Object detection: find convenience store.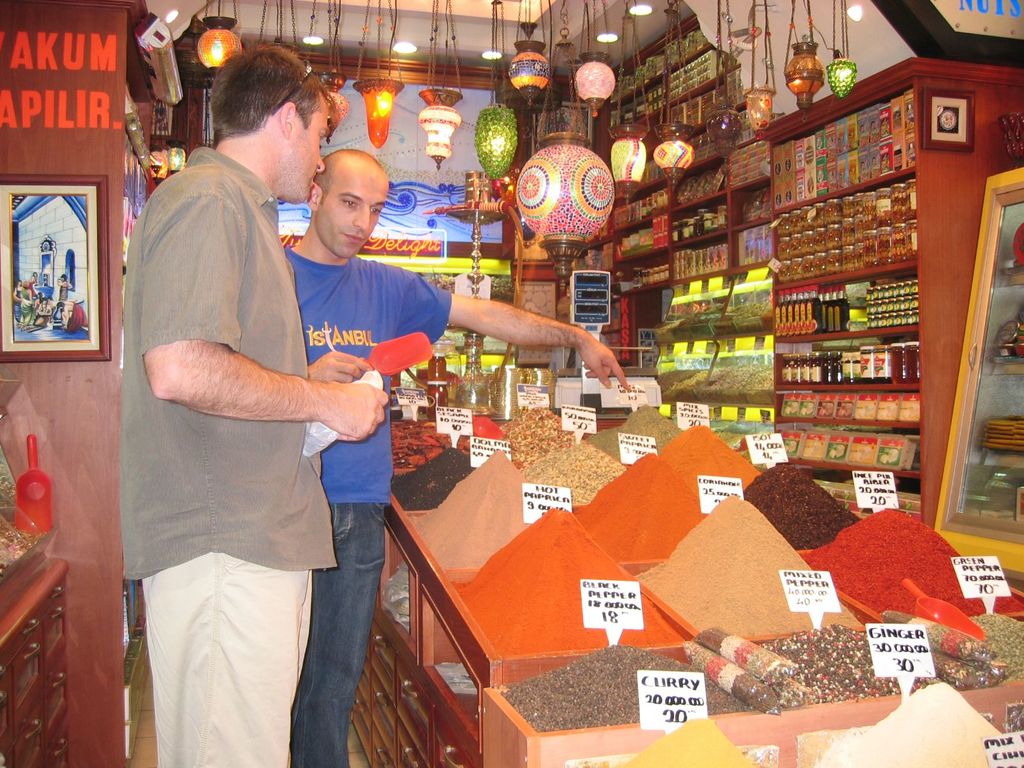
region(0, 0, 1023, 767).
